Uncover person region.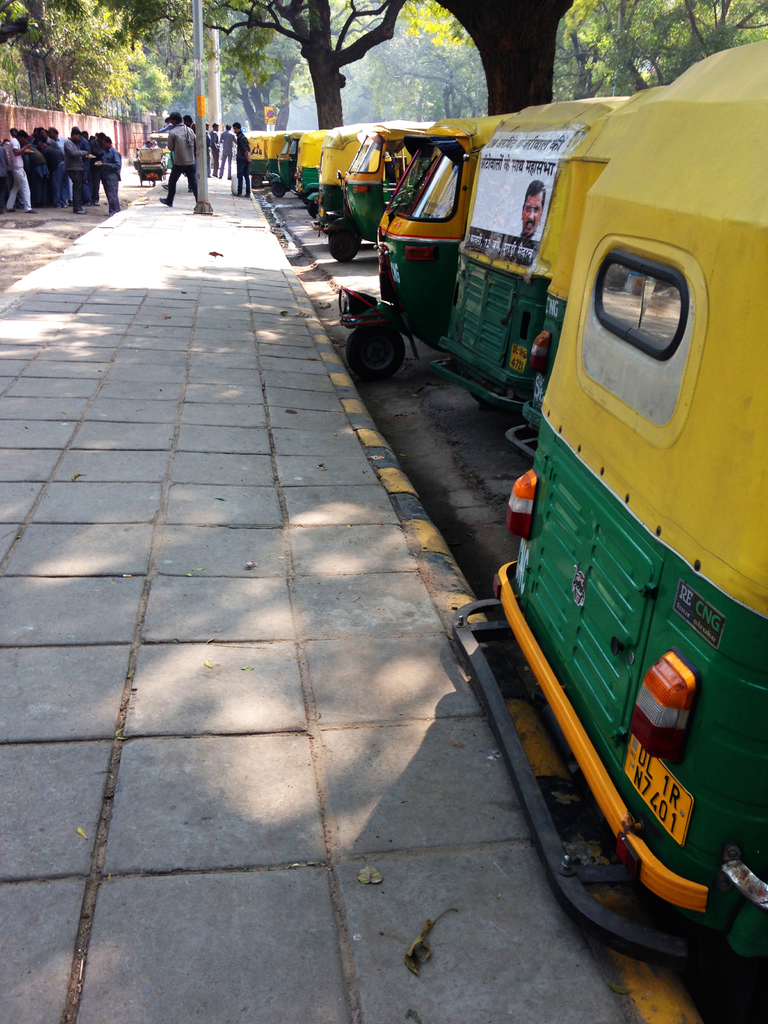
Uncovered: (152, 116, 175, 132).
